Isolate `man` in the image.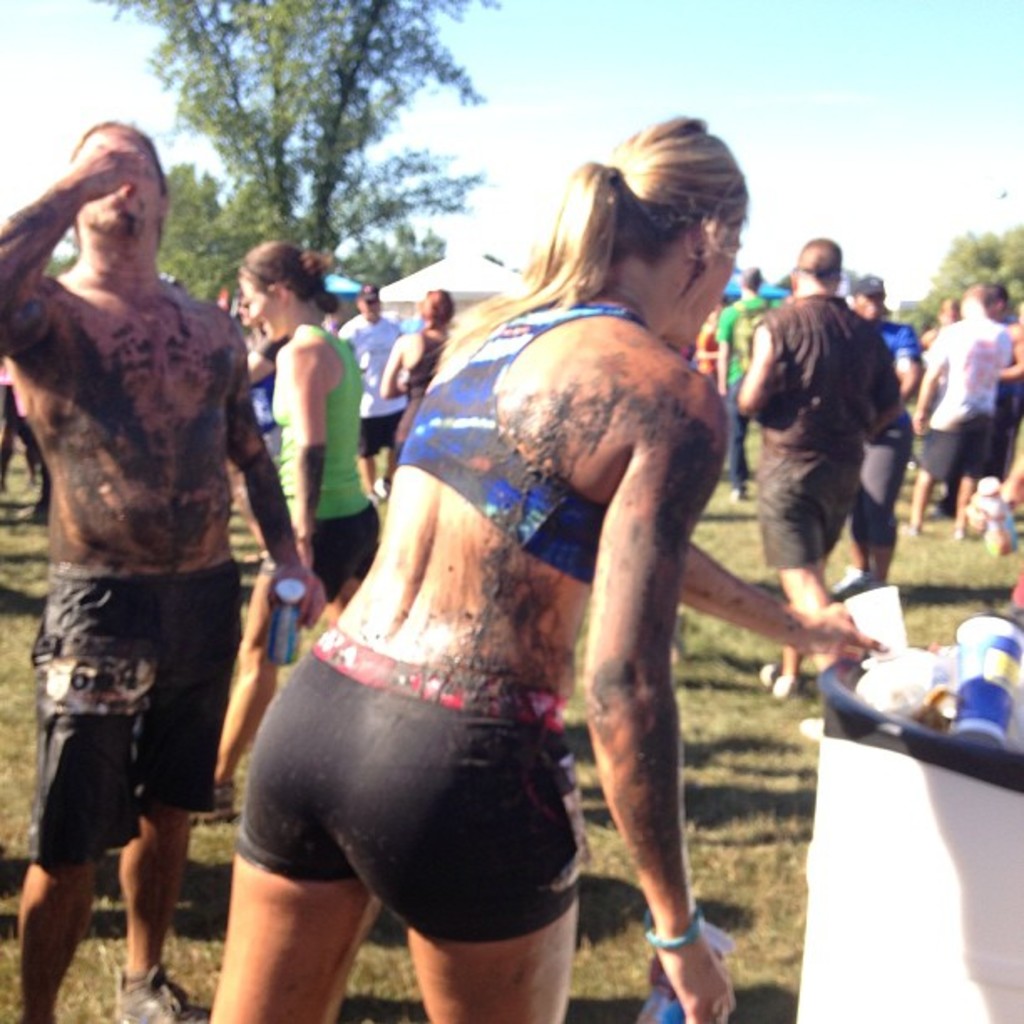
Isolated region: rect(904, 278, 1019, 537).
